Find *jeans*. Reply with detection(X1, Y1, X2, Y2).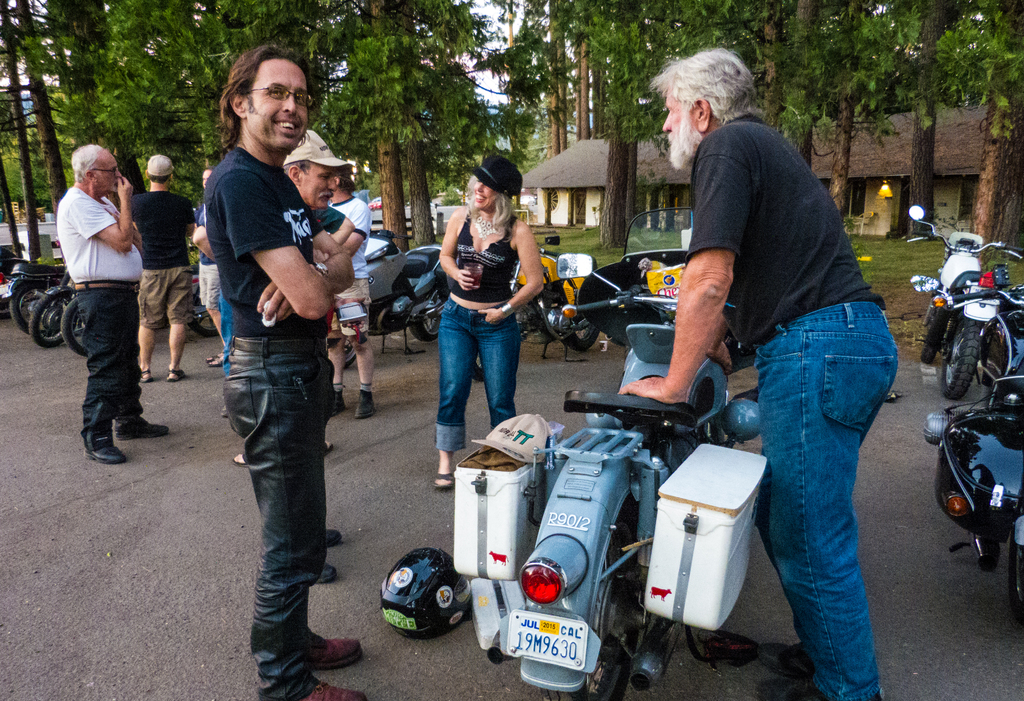
detection(214, 313, 340, 690).
